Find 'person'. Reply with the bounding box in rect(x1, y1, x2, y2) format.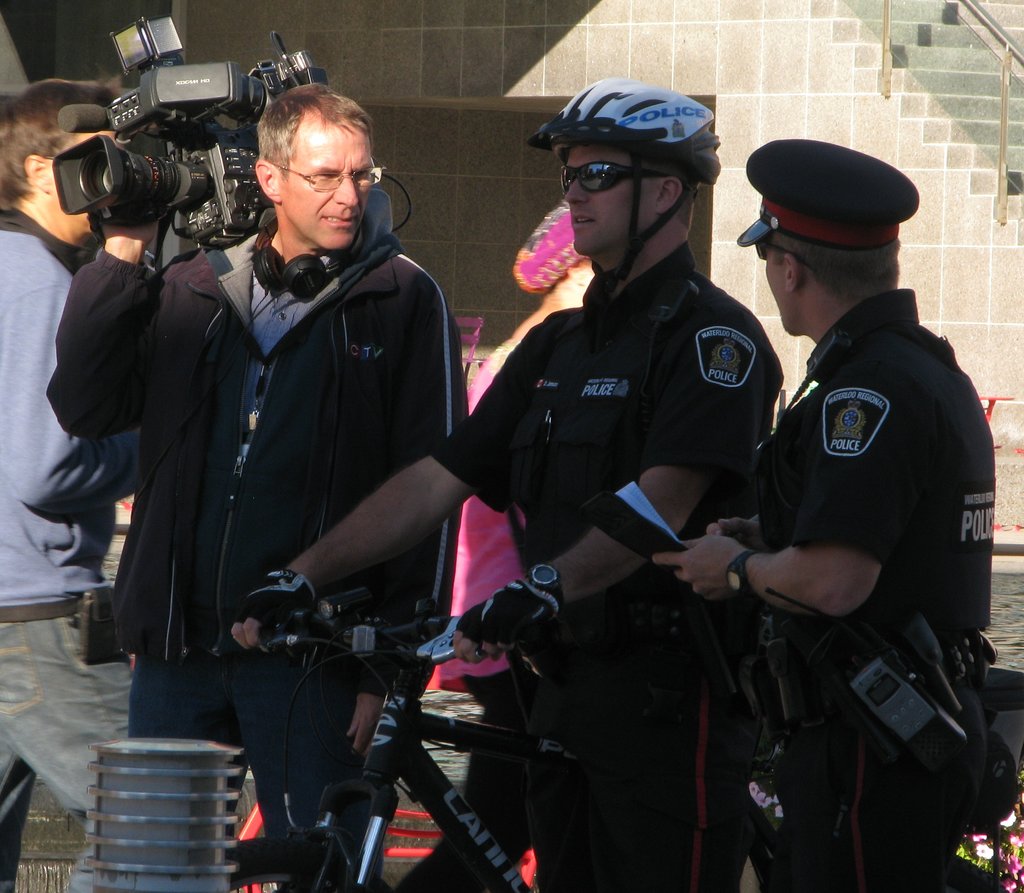
rect(43, 79, 472, 892).
